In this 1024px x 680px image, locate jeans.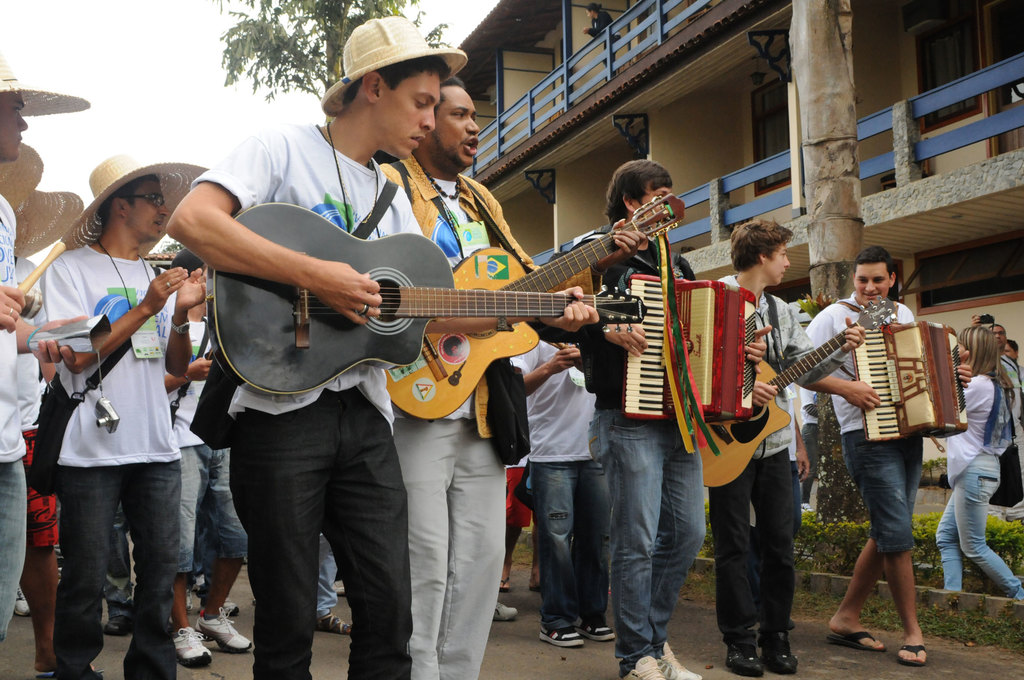
Bounding box: region(588, 412, 700, 679).
